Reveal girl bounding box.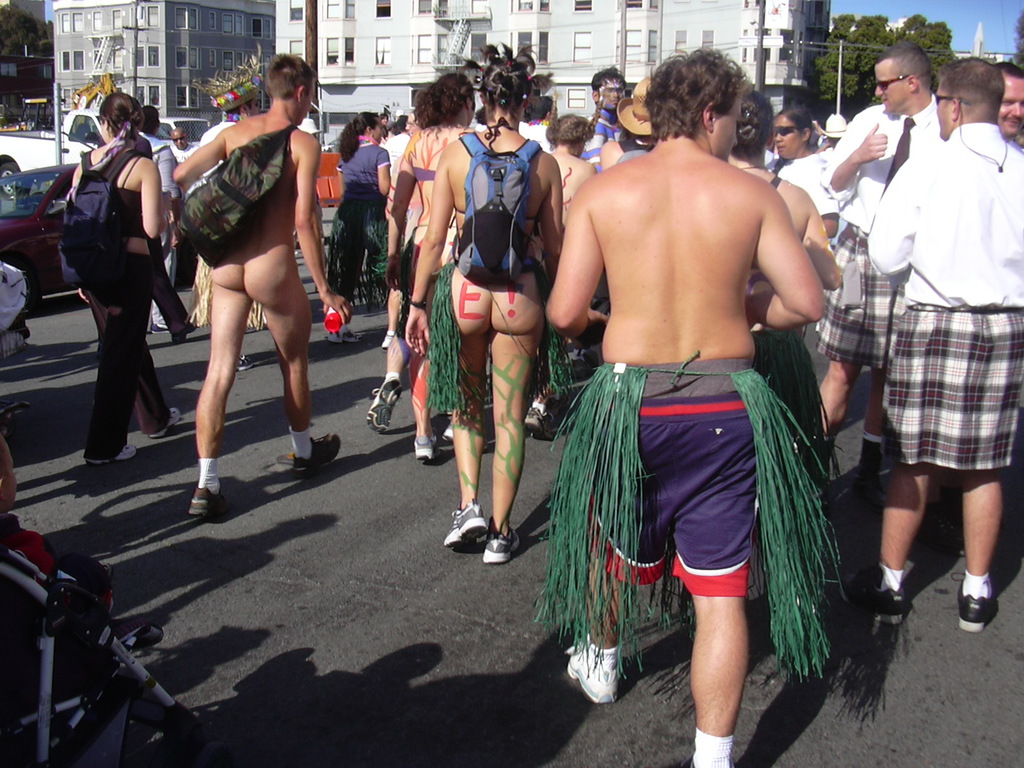
Revealed: (x1=73, y1=93, x2=173, y2=465).
